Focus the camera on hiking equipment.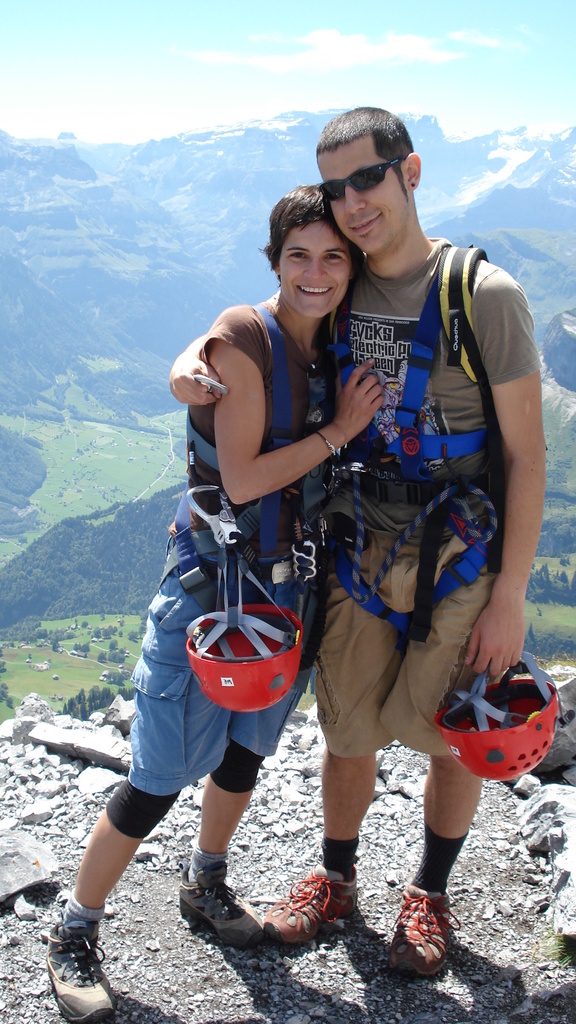
Focus region: 434,652,564,781.
